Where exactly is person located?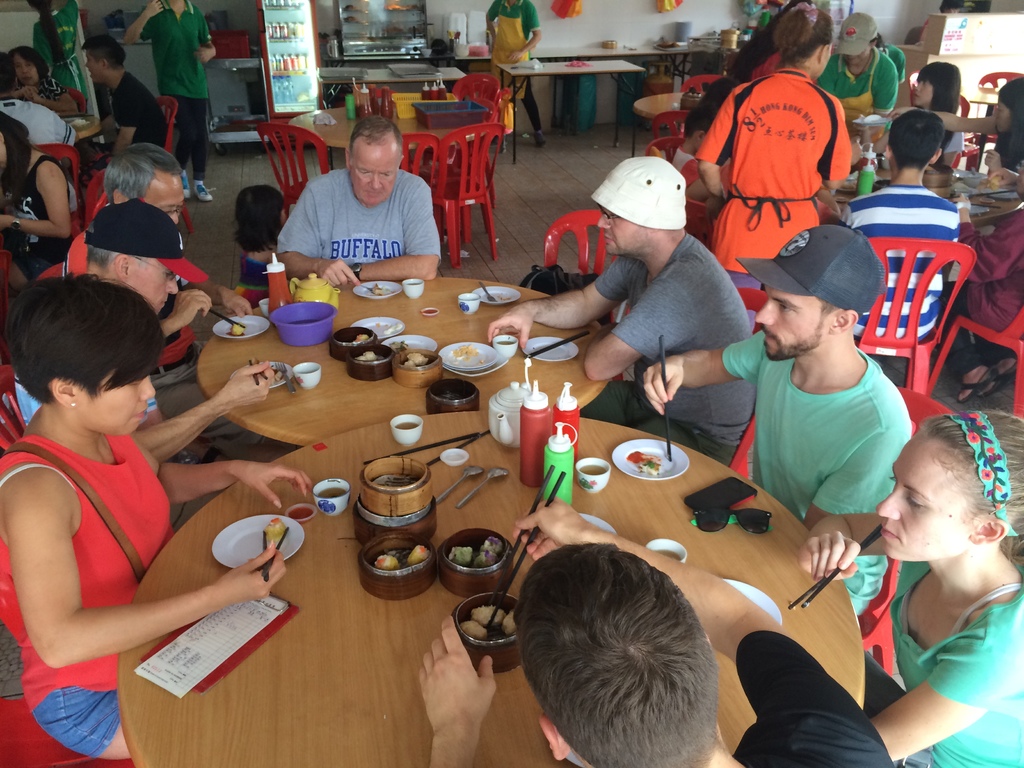
Its bounding box is pyautogui.locateOnScreen(93, 38, 173, 159).
